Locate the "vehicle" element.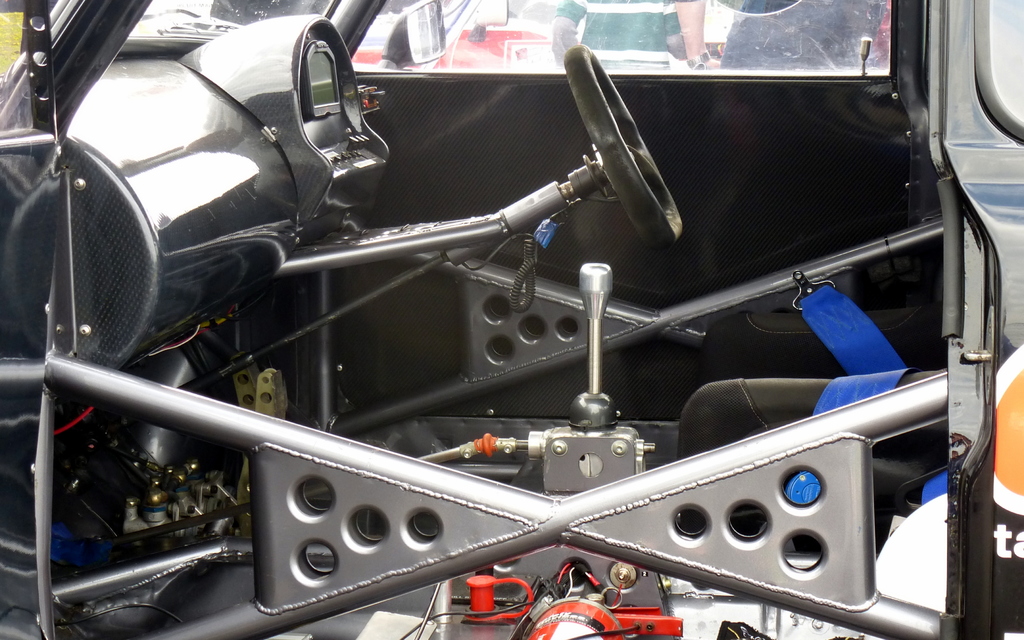
Element bbox: {"x1": 0, "y1": 0, "x2": 1023, "y2": 639}.
